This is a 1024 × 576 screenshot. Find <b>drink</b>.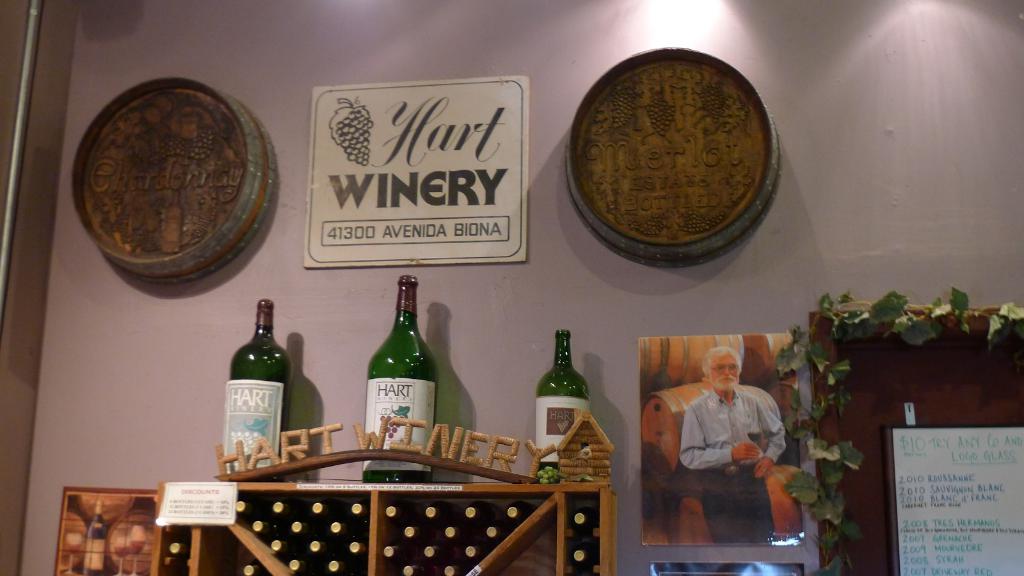
Bounding box: {"left": 536, "top": 364, "right": 593, "bottom": 476}.
